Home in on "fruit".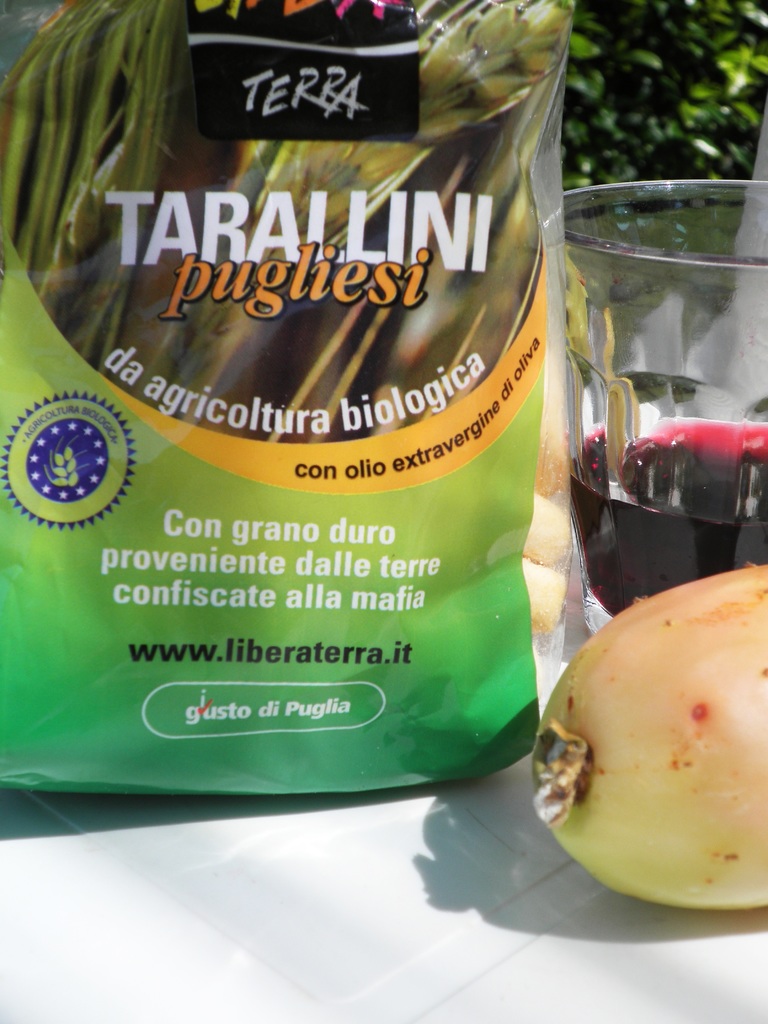
Homed in at l=530, t=573, r=755, b=927.
